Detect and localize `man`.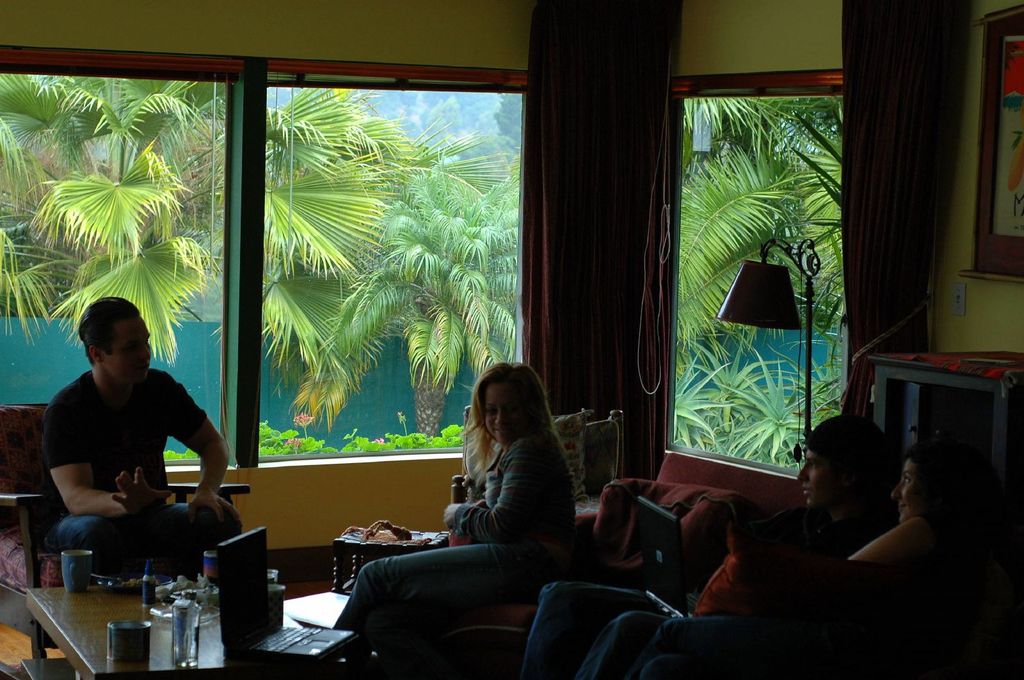
Localized at x1=32, y1=301, x2=243, y2=606.
